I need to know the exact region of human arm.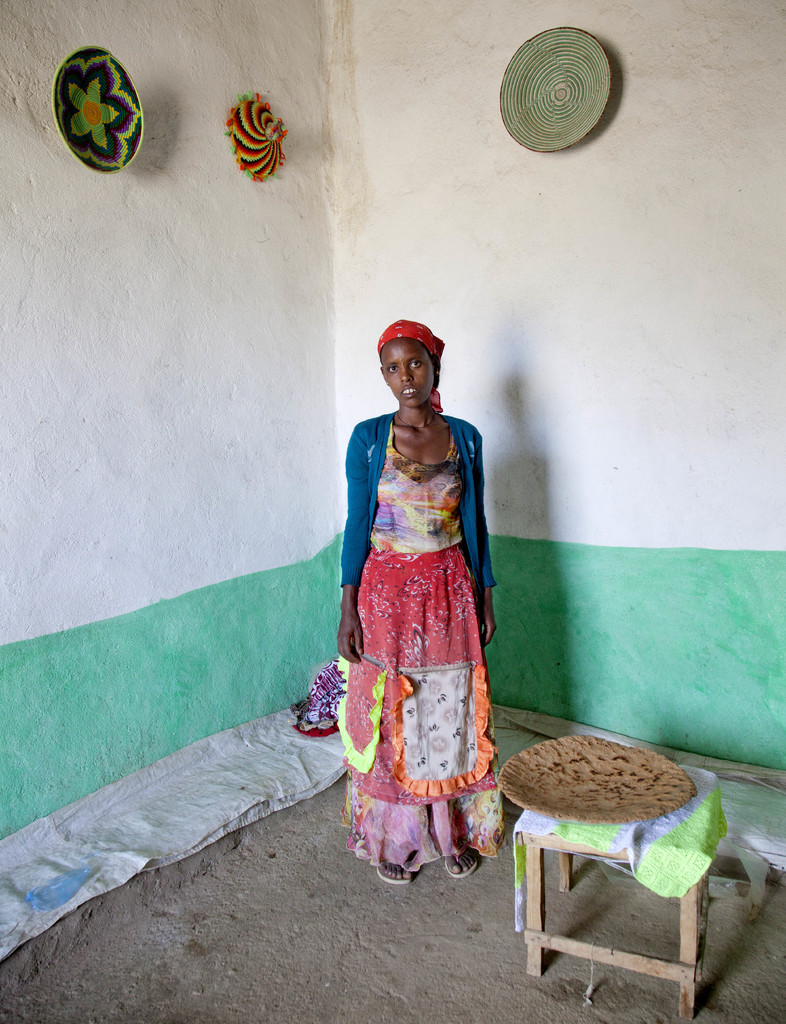
Region: box=[333, 427, 366, 663].
